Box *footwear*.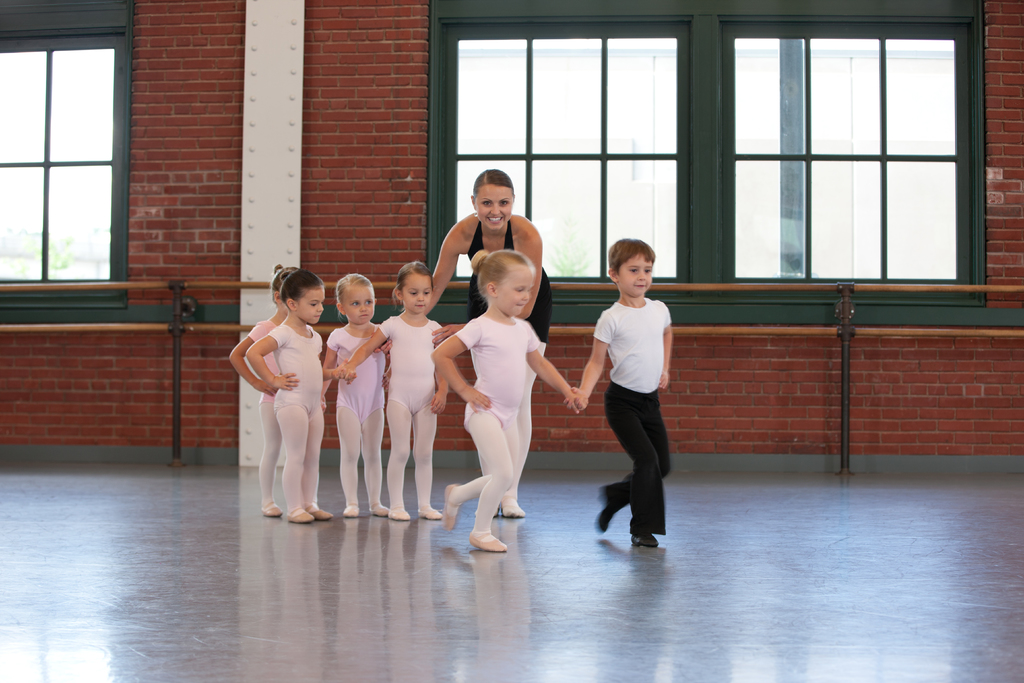
[x1=442, y1=482, x2=460, y2=531].
